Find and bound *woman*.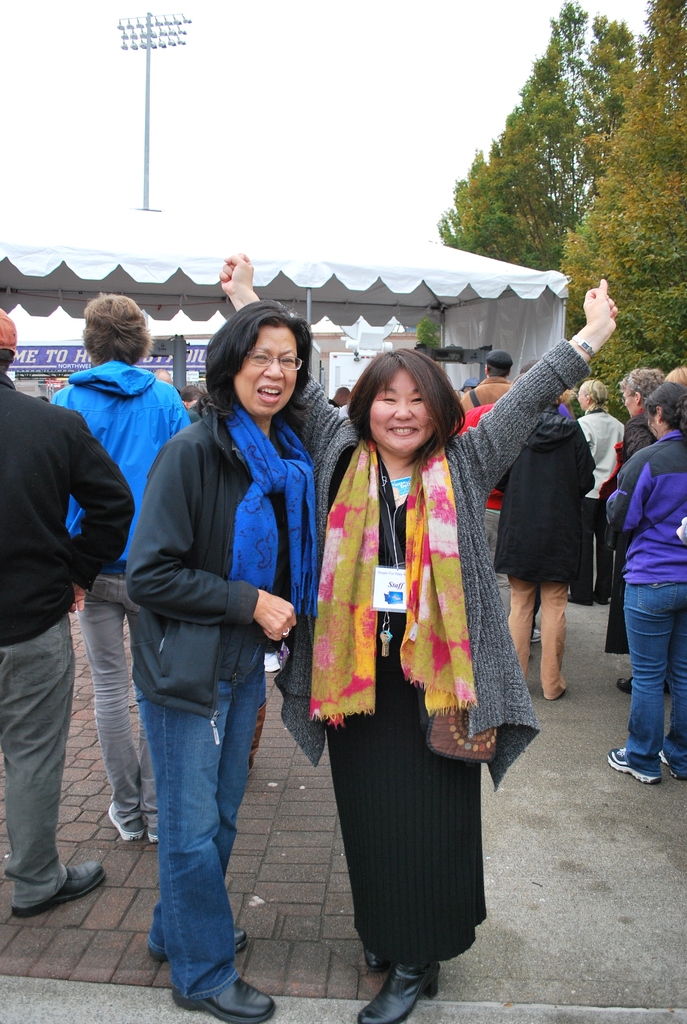
Bound: 109/284/322/991.
